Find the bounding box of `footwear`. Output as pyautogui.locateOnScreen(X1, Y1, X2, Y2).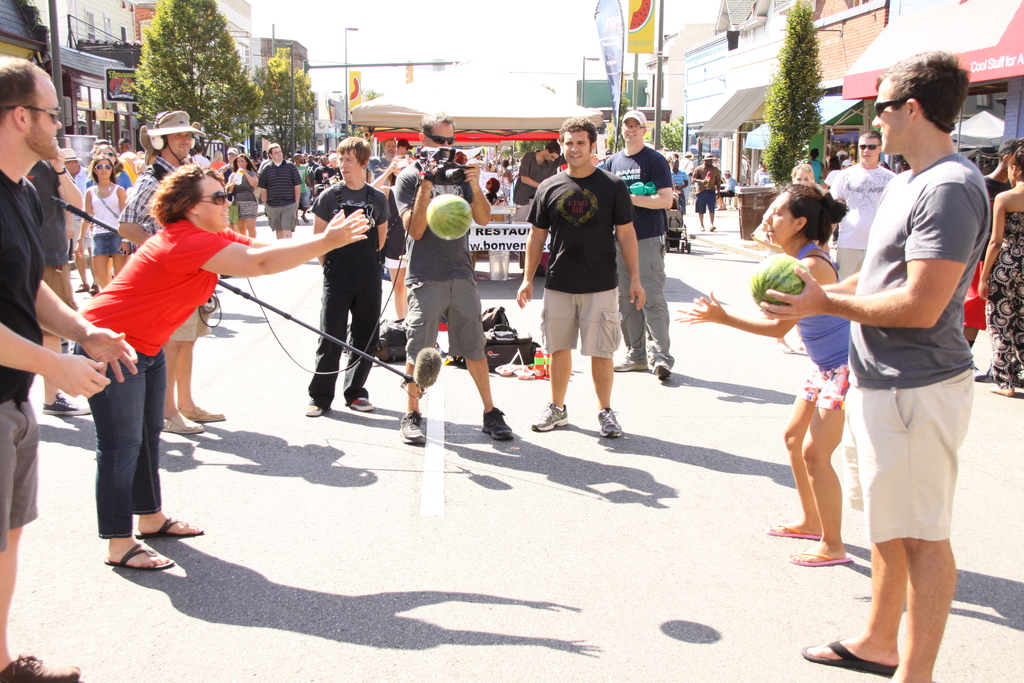
pyautogui.locateOnScreen(181, 401, 226, 422).
